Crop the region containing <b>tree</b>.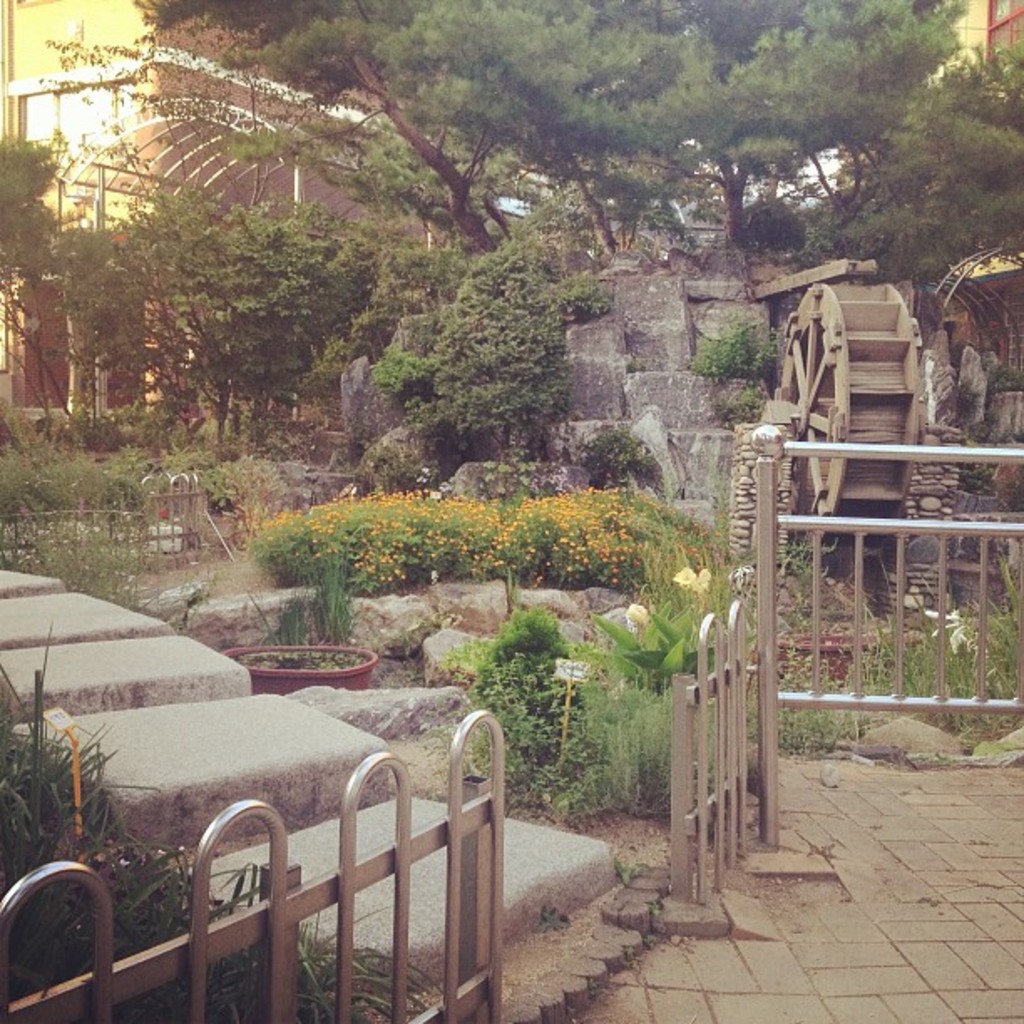
Crop region: 440 0 735 243.
